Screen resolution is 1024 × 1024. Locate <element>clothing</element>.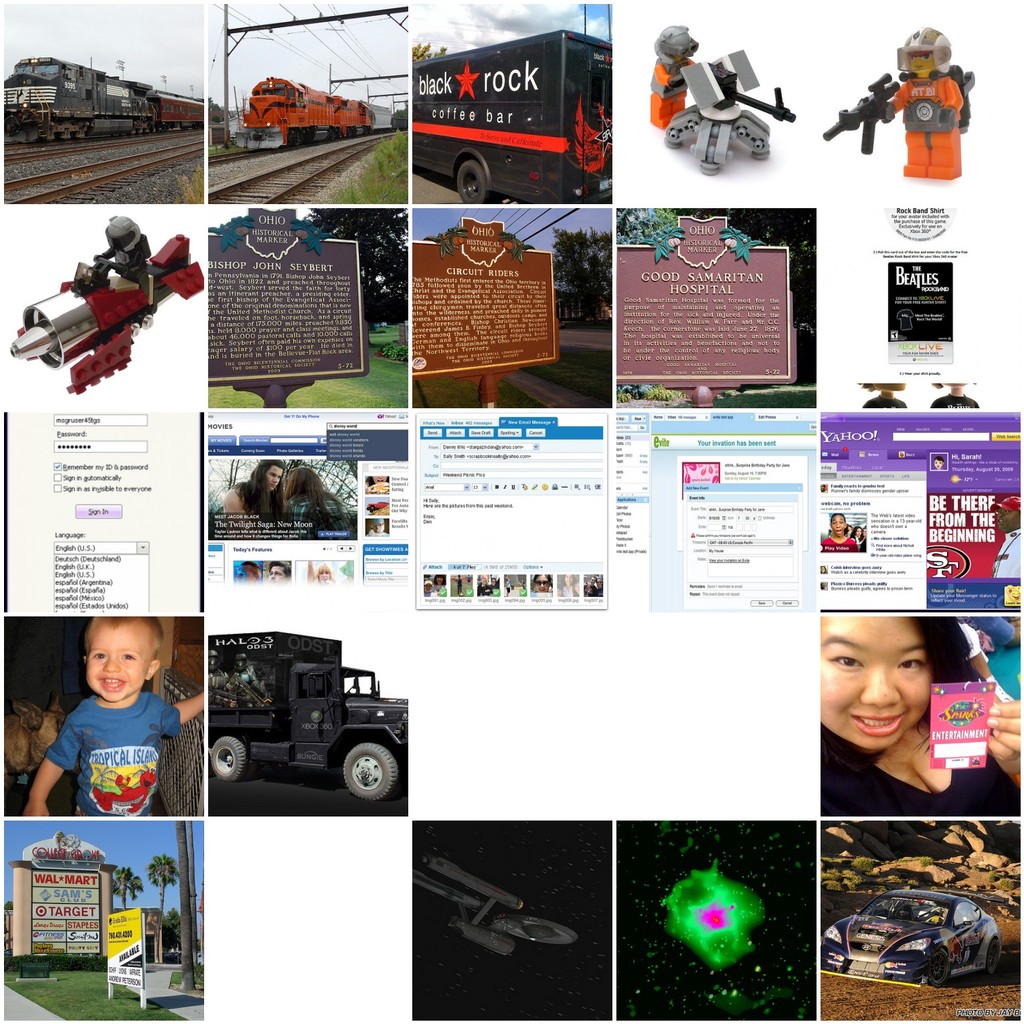
818, 533, 851, 551.
